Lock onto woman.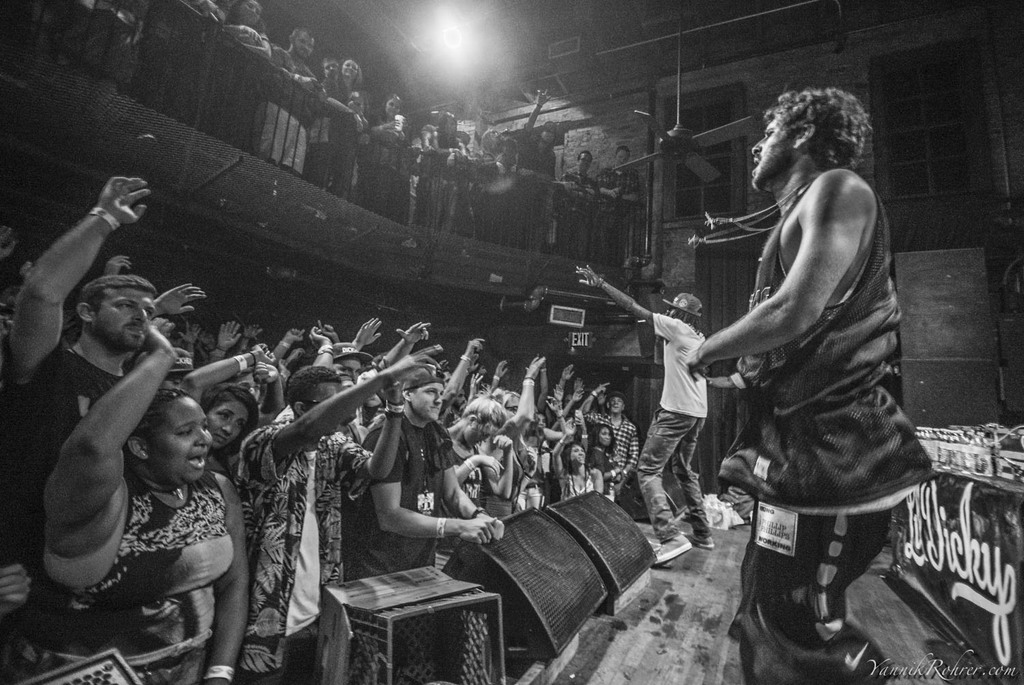
Locked: locate(217, 1, 272, 58).
